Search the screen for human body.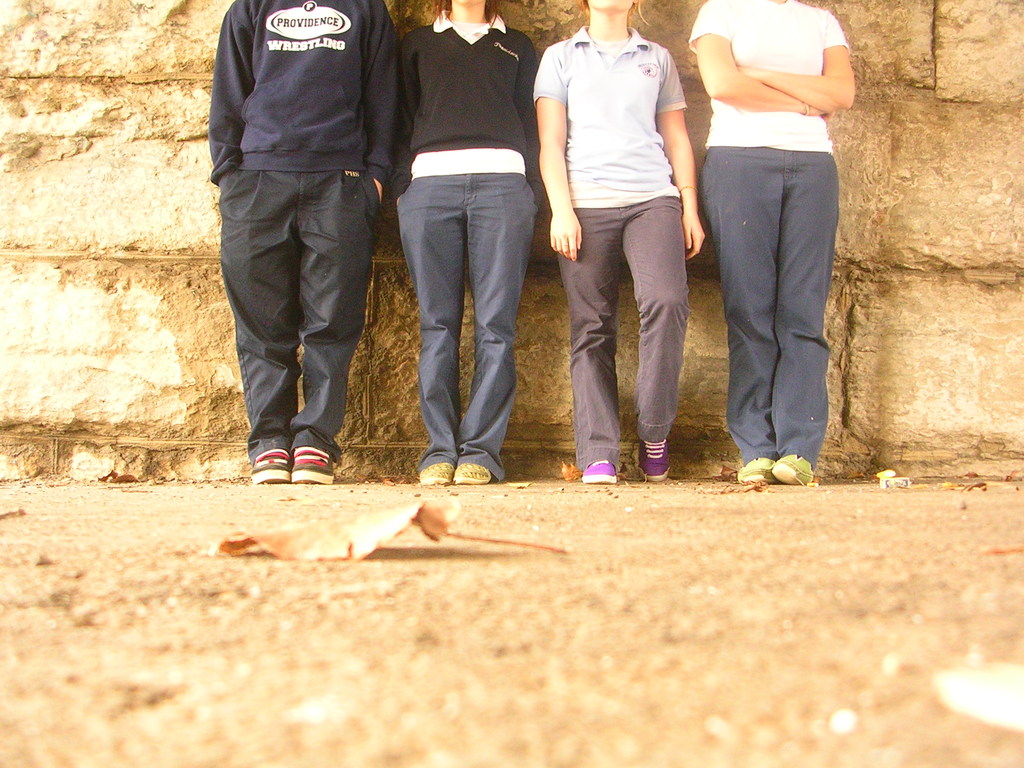
Found at x1=387 y1=8 x2=541 y2=485.
